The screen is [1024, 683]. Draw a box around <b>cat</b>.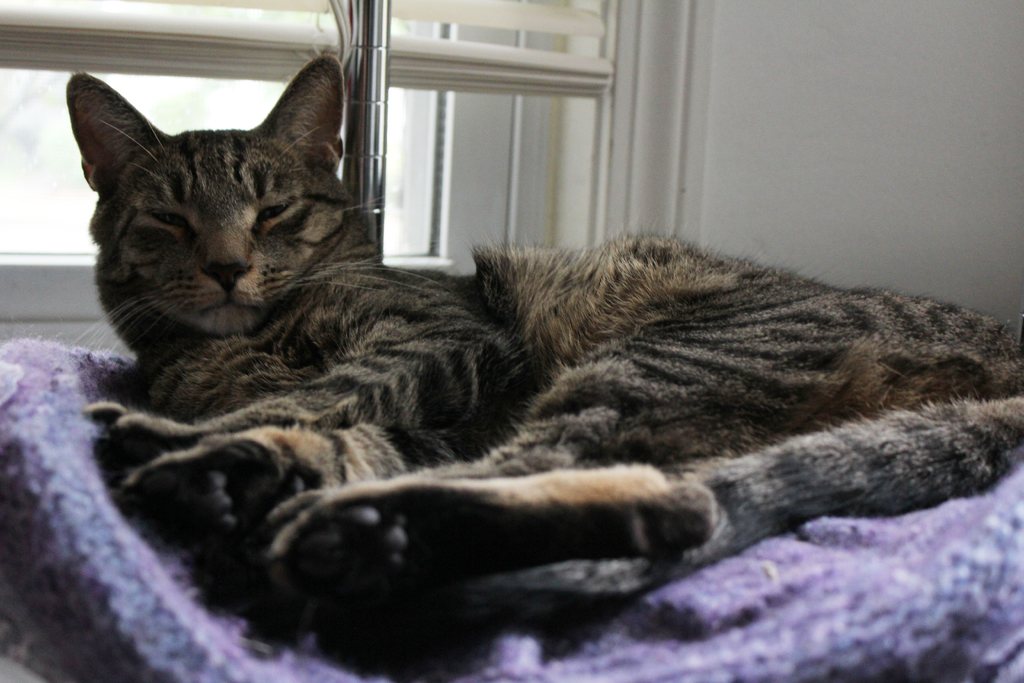
x1=62 y1=46 x2=1023 y2=645.
